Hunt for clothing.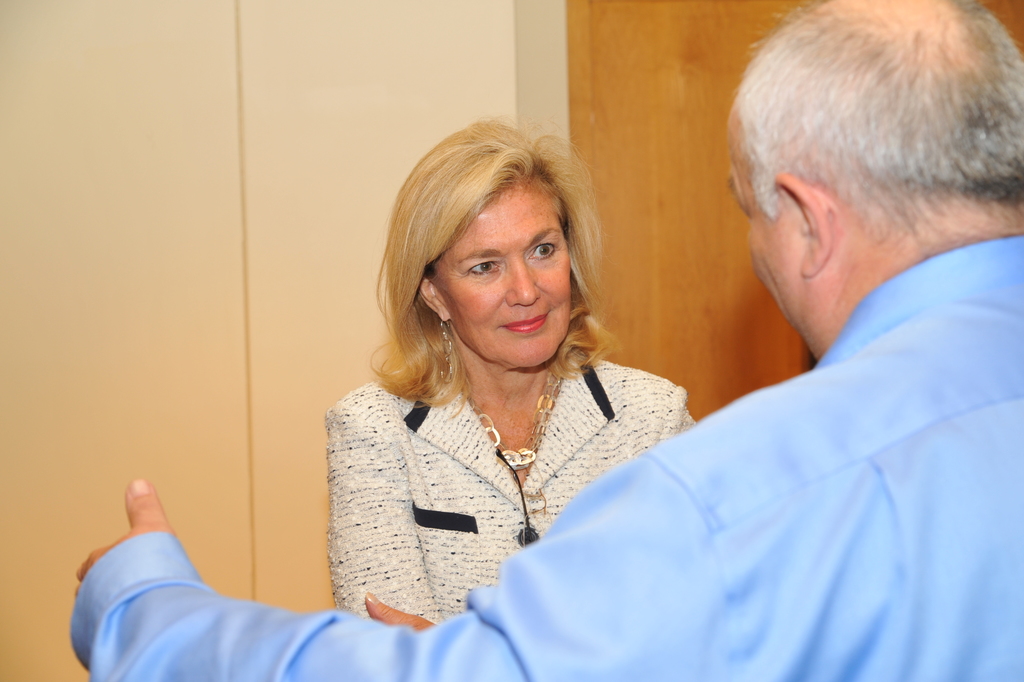
Hunted down at {"x1": 328, "y1": 355, "x2": 699, "y2": 628}.
